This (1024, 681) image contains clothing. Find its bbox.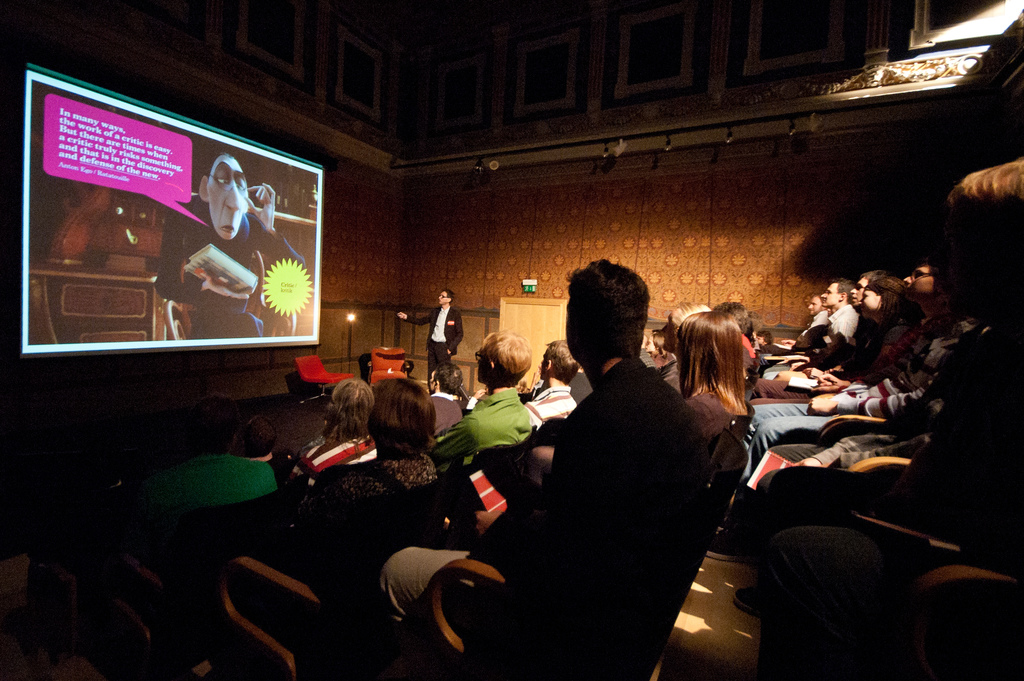
region(430, 384, 533, 475).
